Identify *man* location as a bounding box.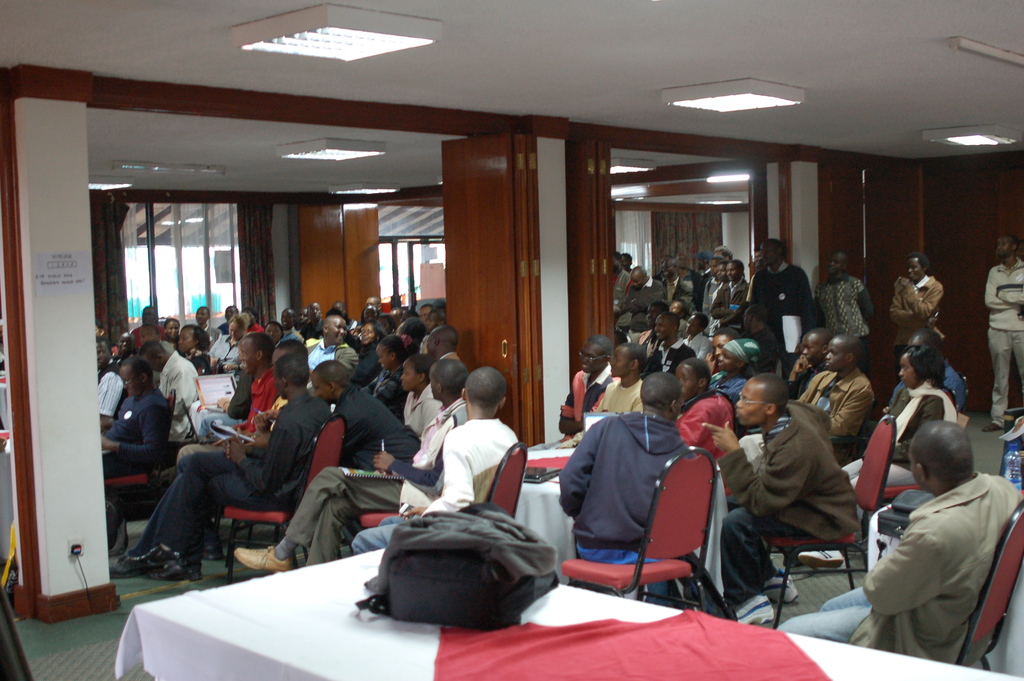
locate(707, 249, 751, 336).
